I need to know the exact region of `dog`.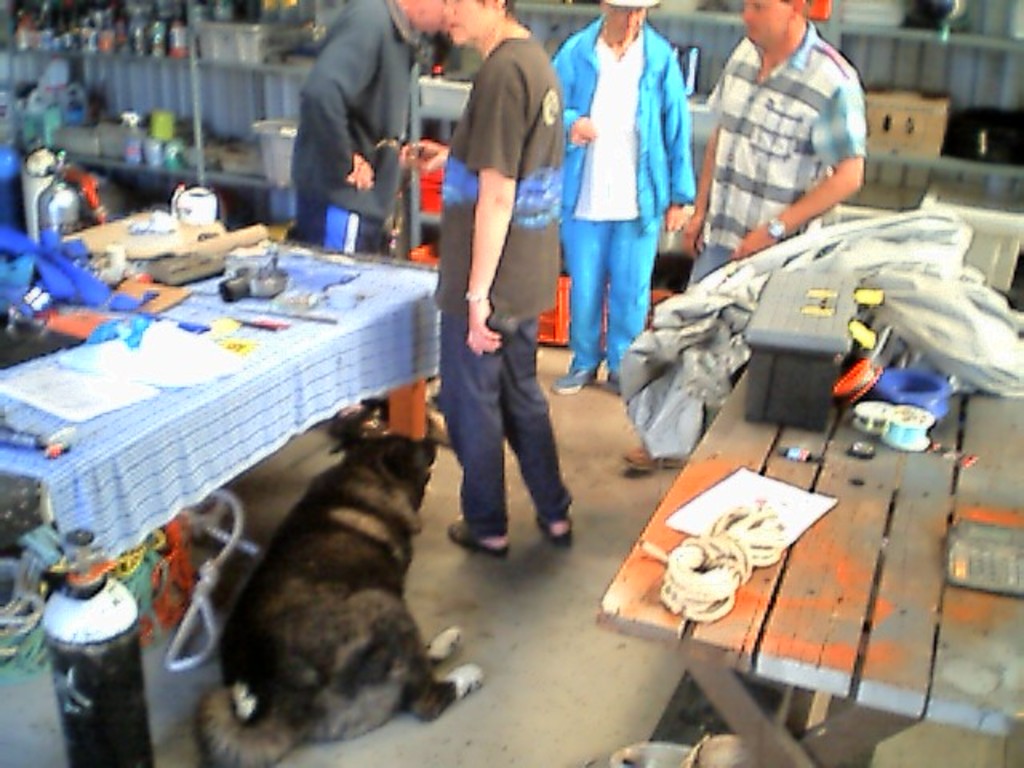
Region: x1=197 y1=430 x2=482 y2=766.
